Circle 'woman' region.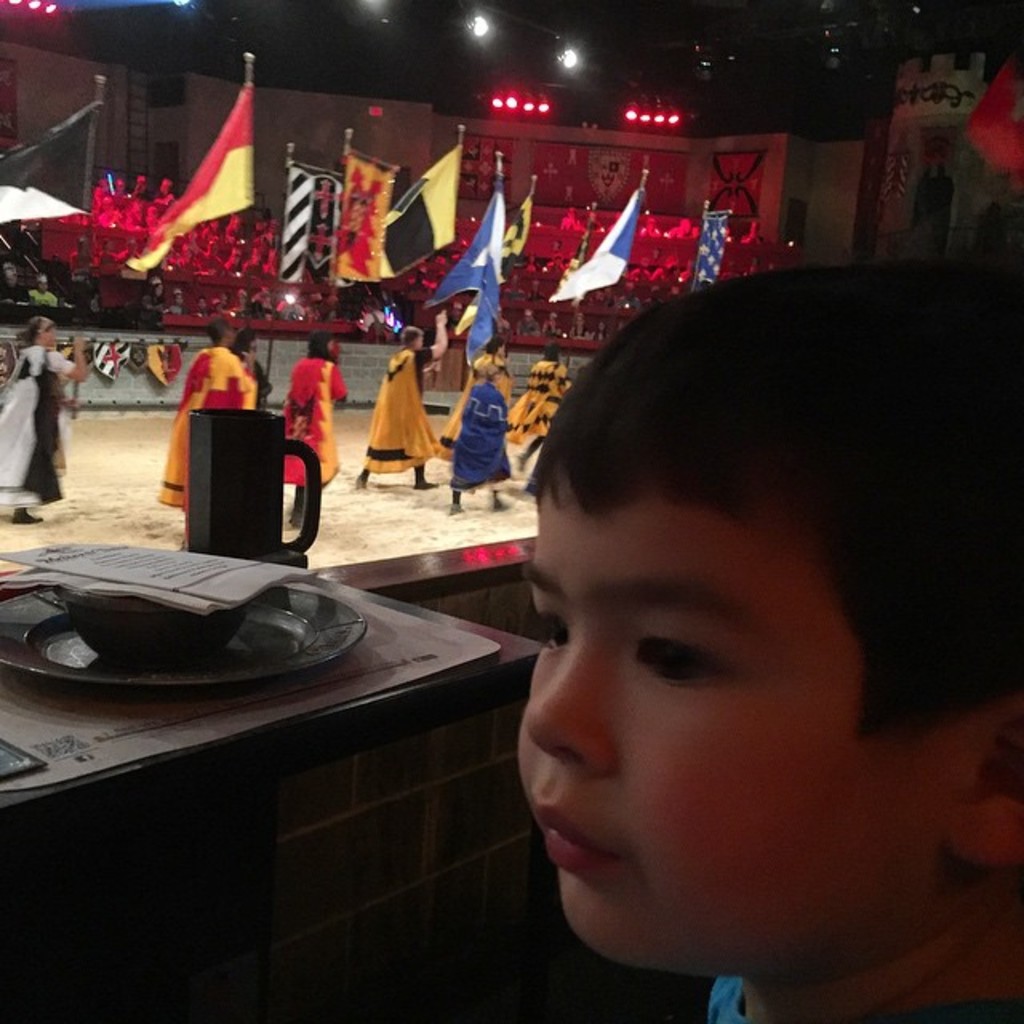
Region: 453, 344, 517, 517.
